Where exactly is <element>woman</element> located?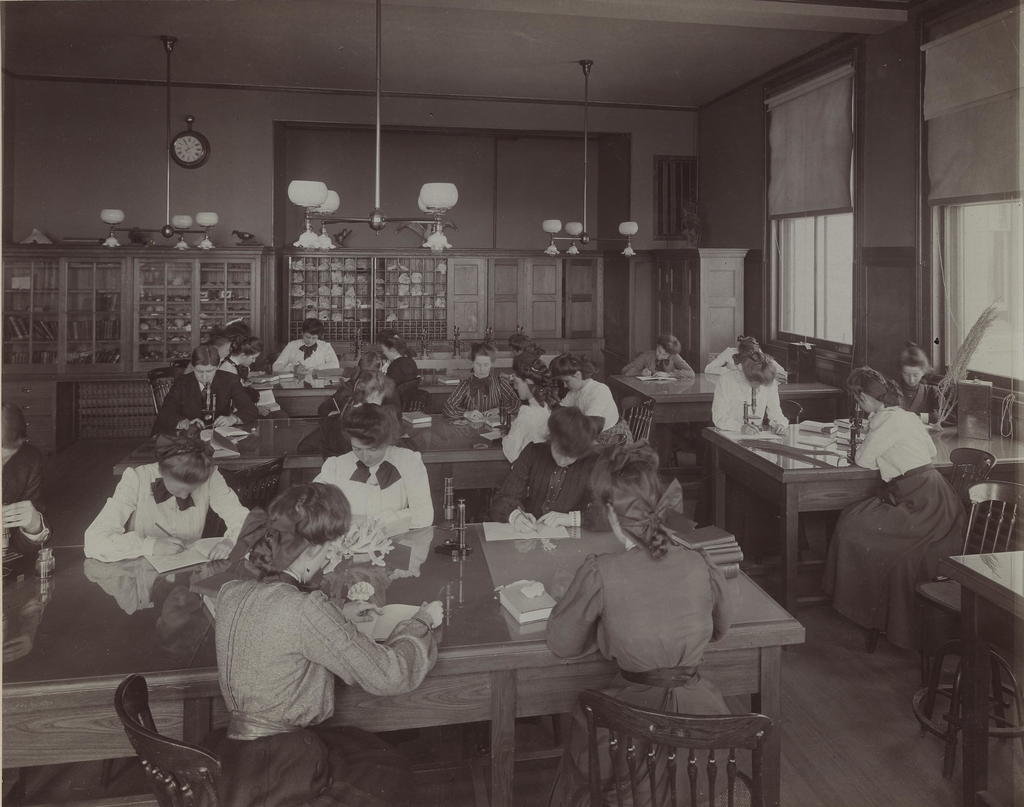
Its bounding box is l=219, t=337, r=263, b=388.
